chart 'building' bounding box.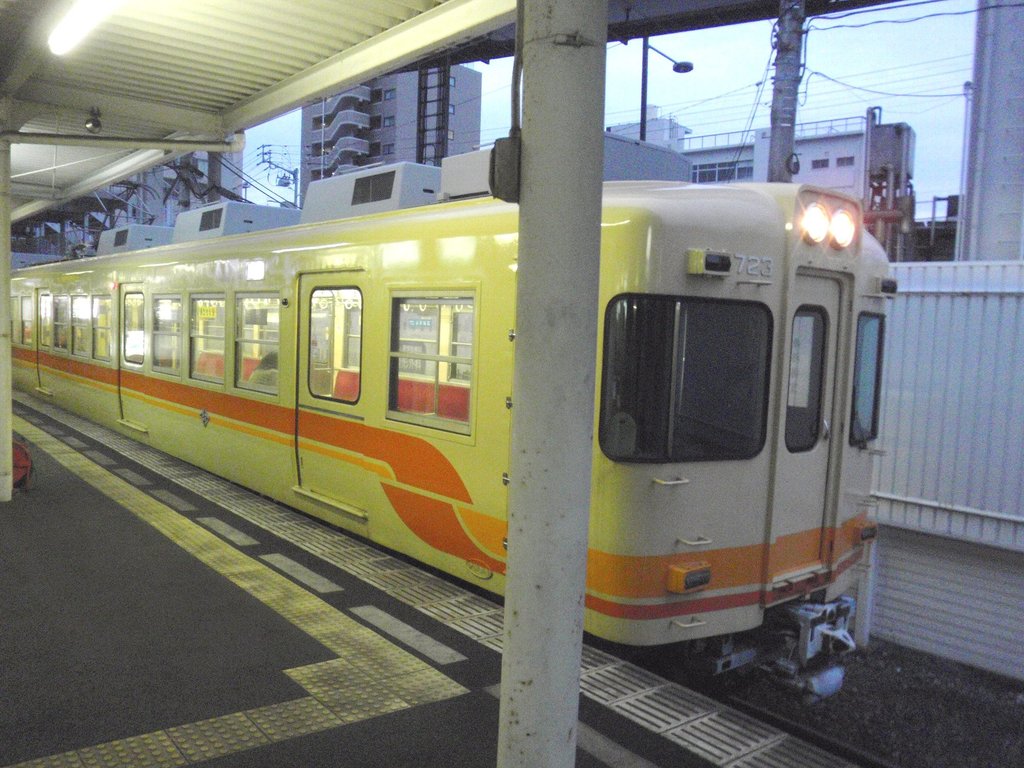
Charted: l=292, t=63, r=481, b=205.
